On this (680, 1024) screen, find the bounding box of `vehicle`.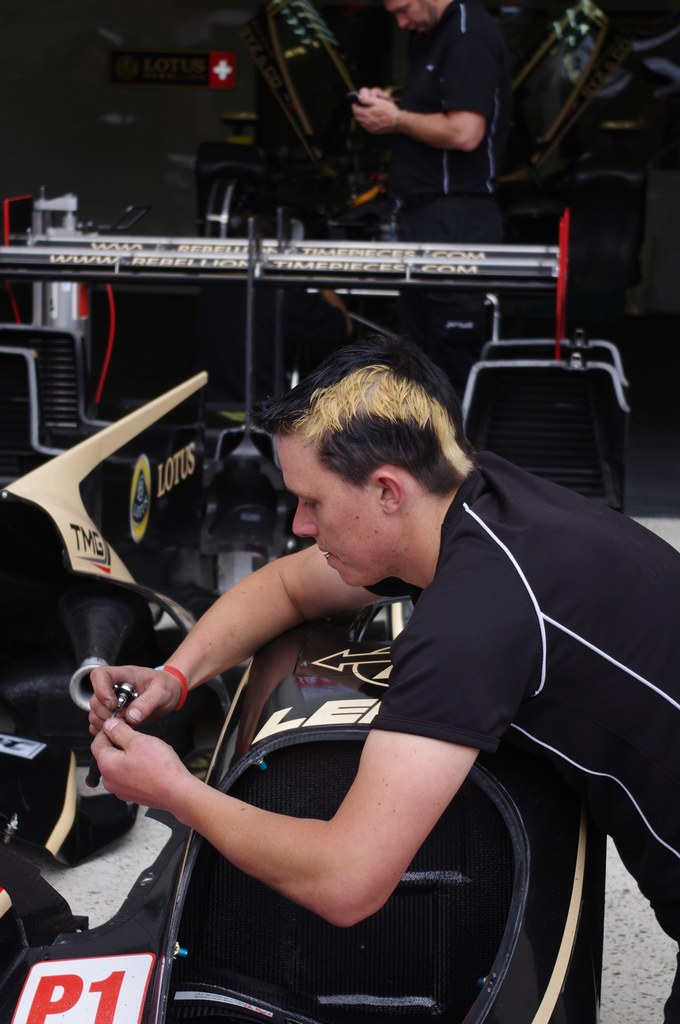
Bounding box: 0/179/647/1023.
